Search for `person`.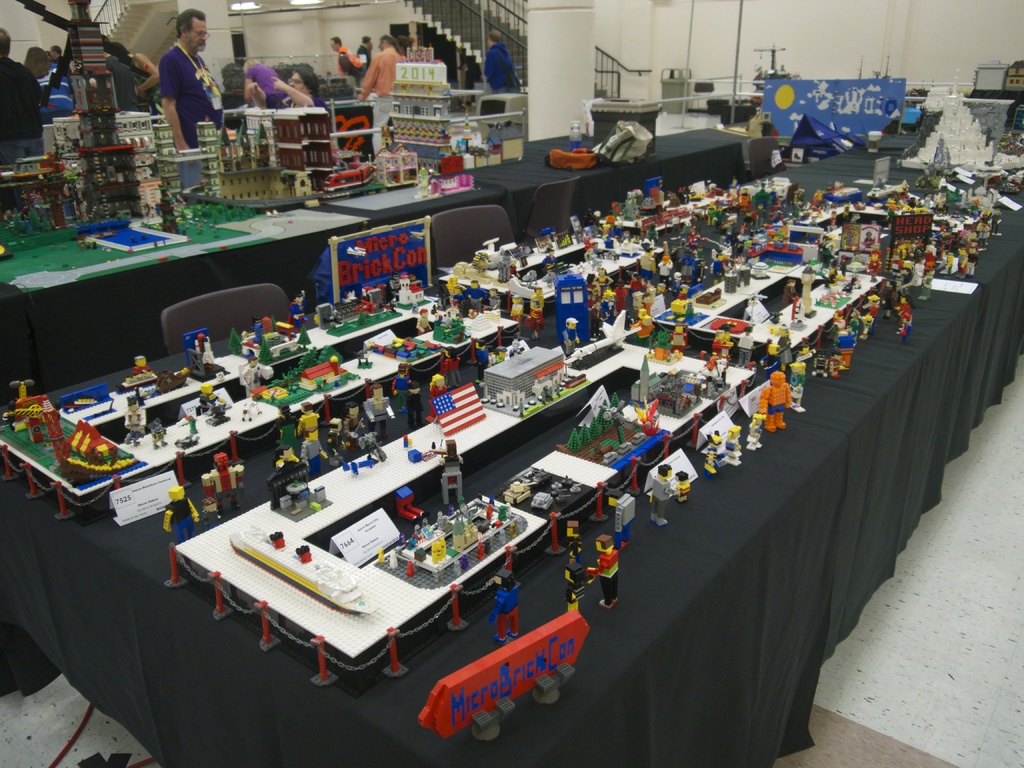
Found at Rect(241, 58, 287, 109).
